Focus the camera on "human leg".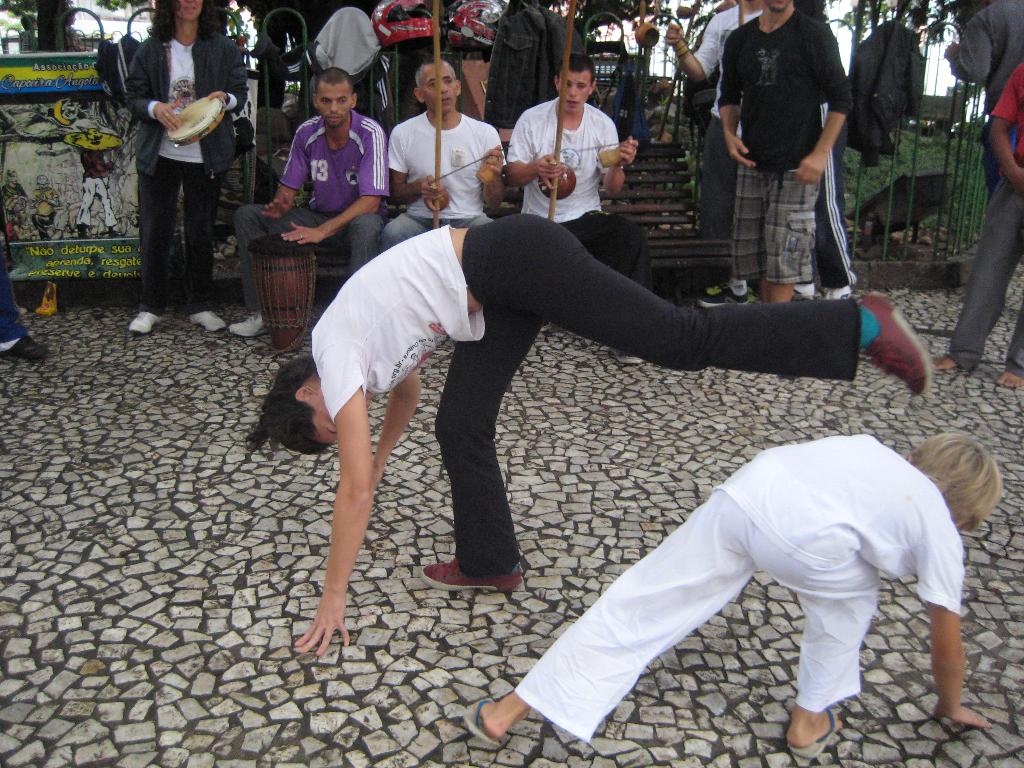
Focus region: {"x1": 239, "y1": 187, "x2": 301, "y2": 335}.
